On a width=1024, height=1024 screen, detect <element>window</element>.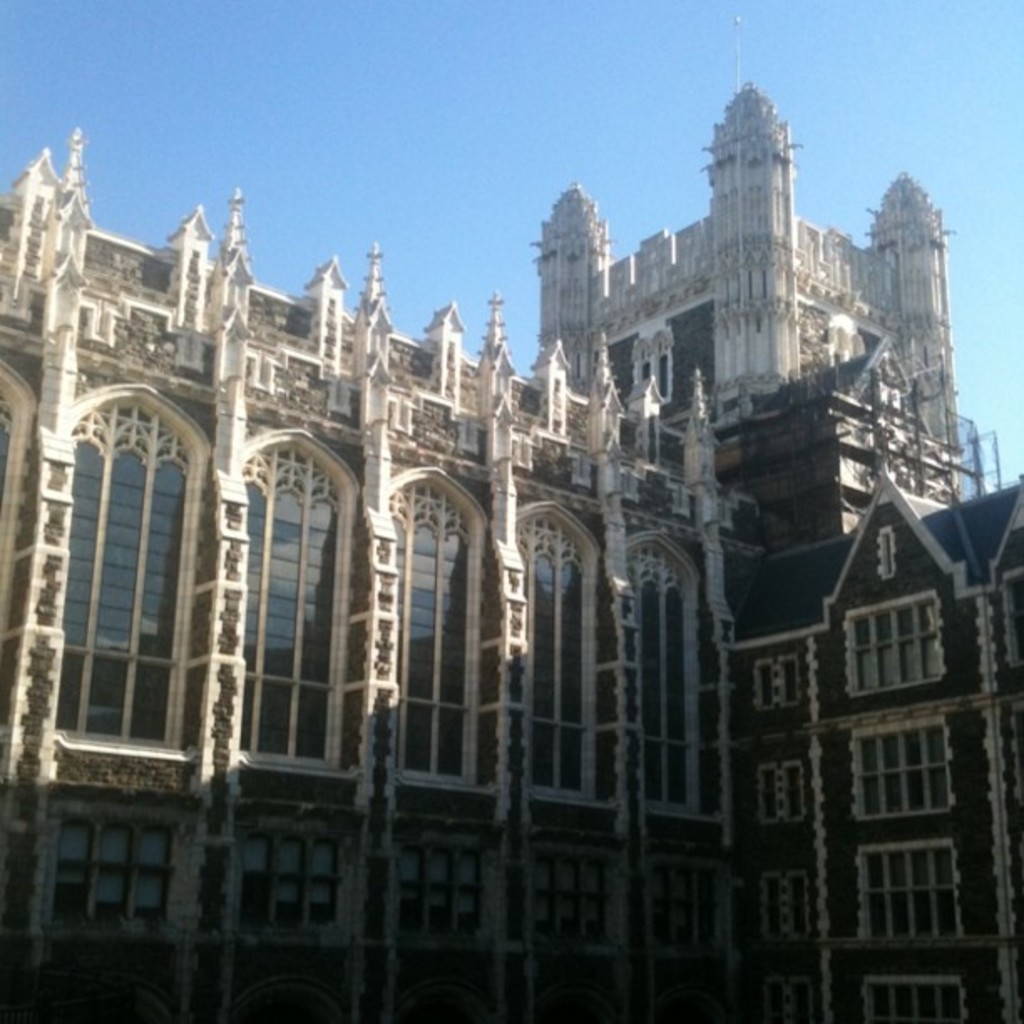
left=793, top=872, right=812, bottom=940.
